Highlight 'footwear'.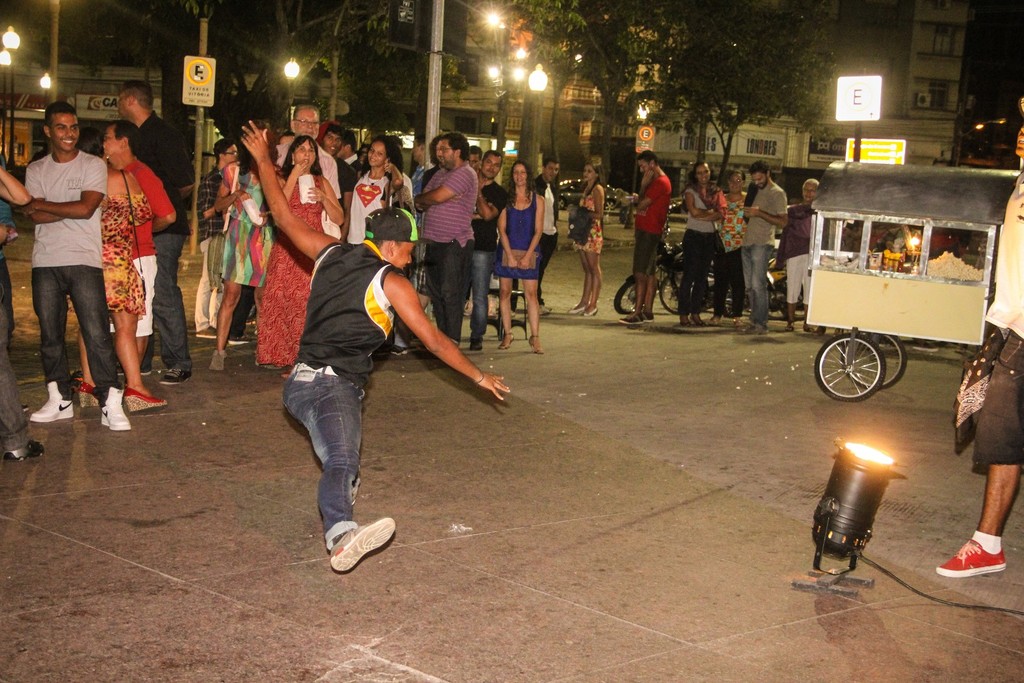
Highlighted region: bbox=[329, 514, 397, 572].
